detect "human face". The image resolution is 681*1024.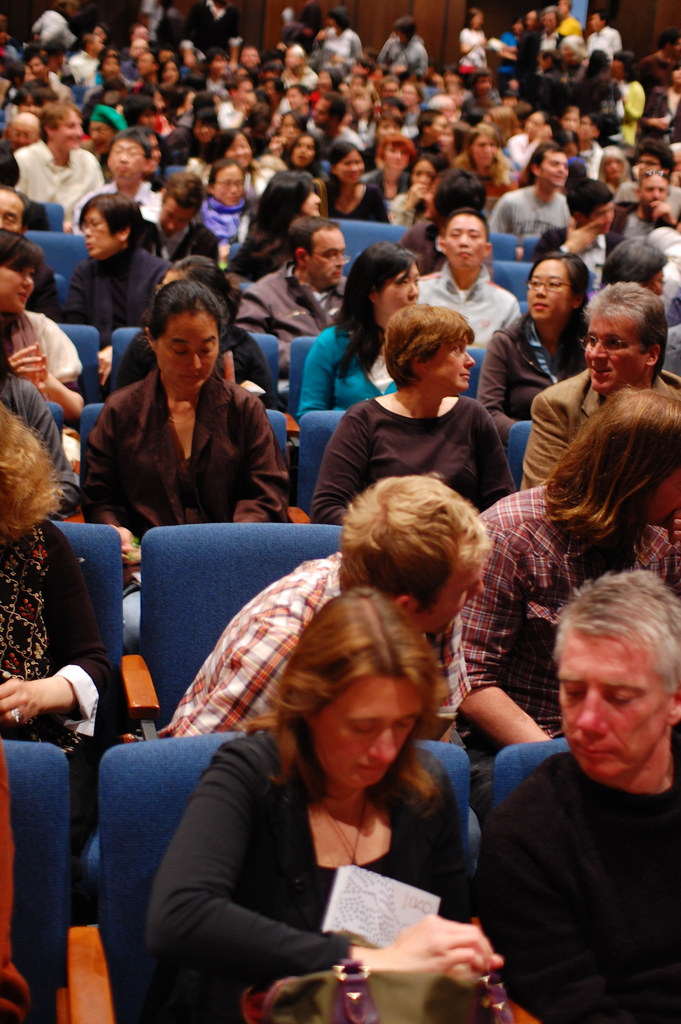
<box>448,212,490,258</box>.
